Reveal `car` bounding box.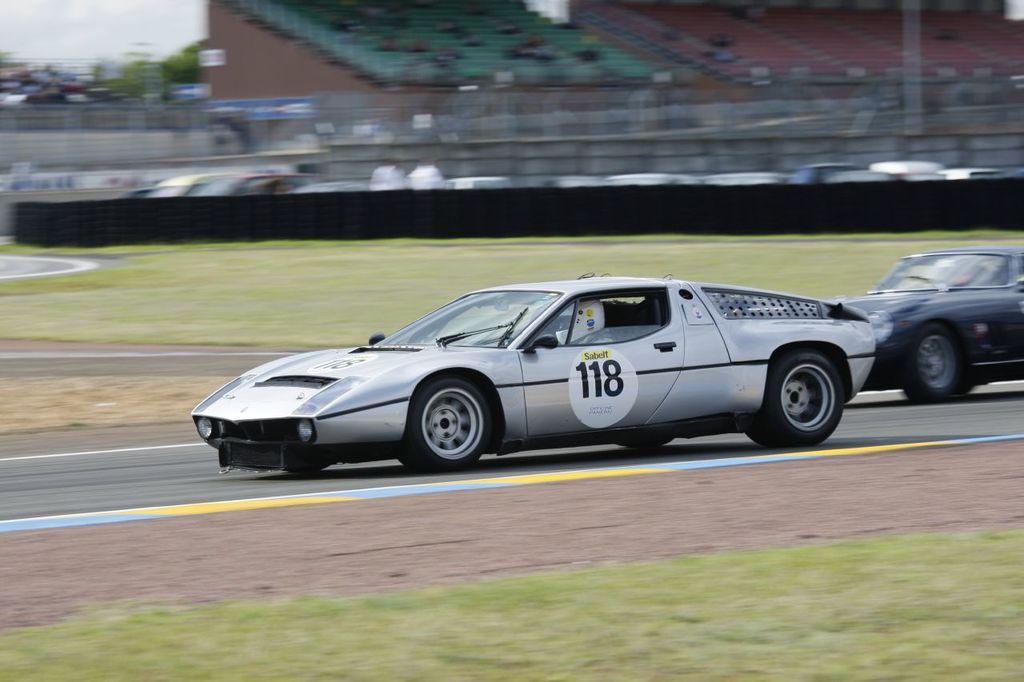
Revealed: x1=846, y1=239, x2=1023, y2=404.
